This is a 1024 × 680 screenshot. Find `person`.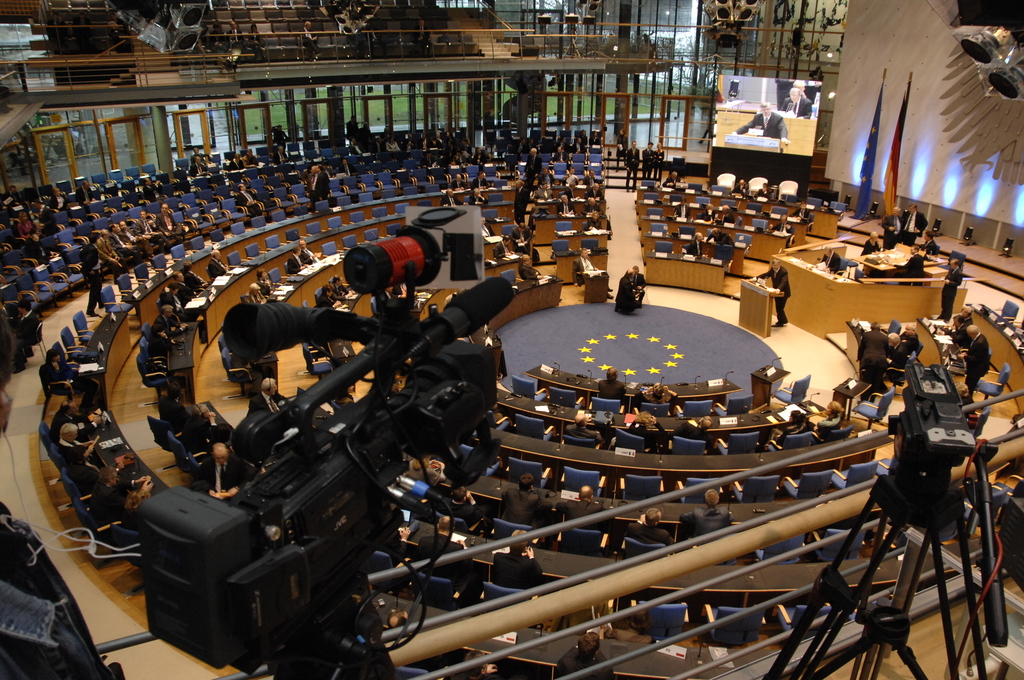
Bounding box: 153,201,182,240.
